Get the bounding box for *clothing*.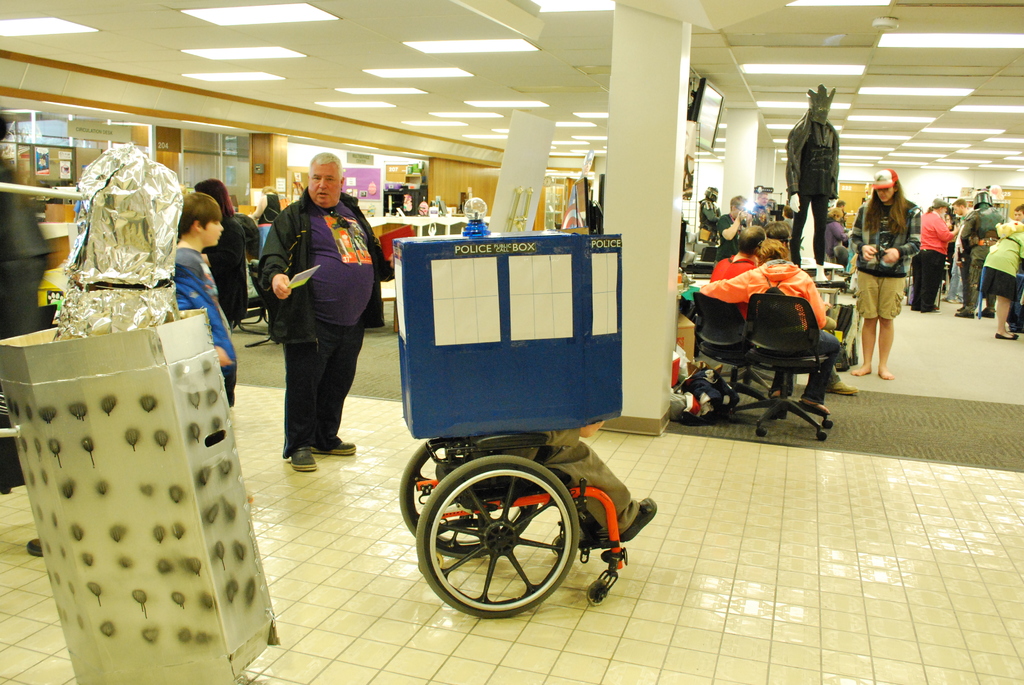
(910,206,952,303).
